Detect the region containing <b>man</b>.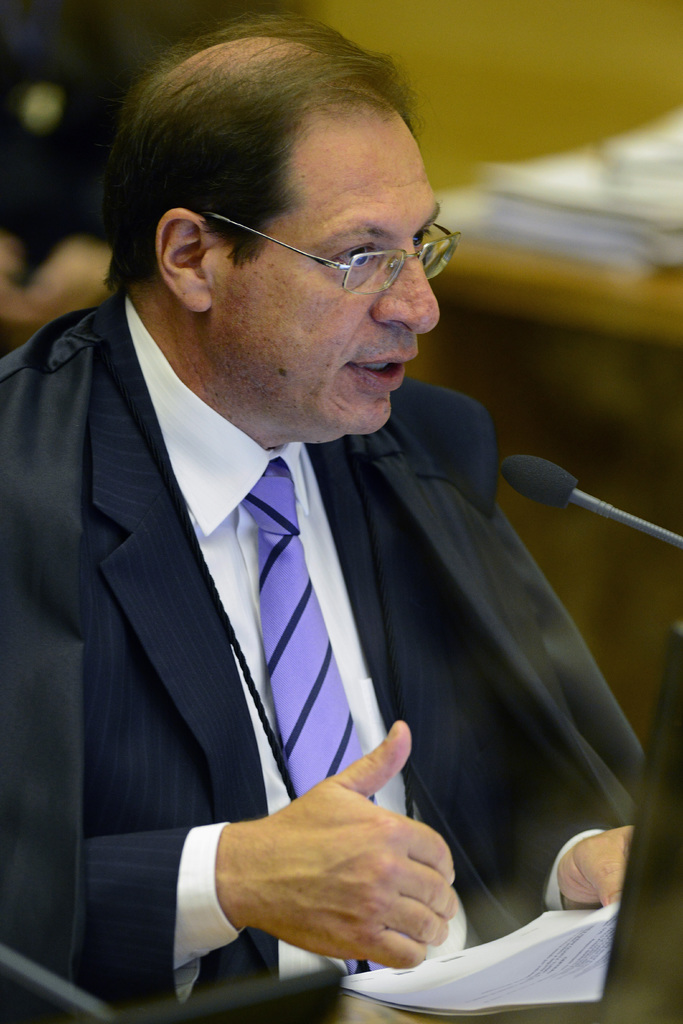
0,47,643,975.
